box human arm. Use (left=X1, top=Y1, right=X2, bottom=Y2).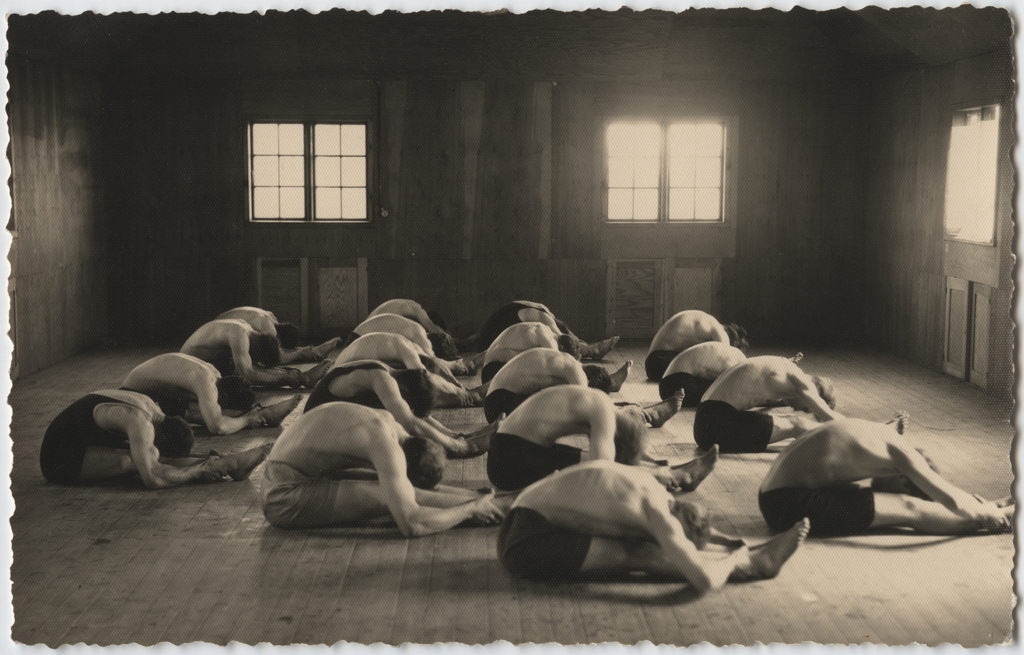
(left=368, top=369, right=470, bottom=457).
